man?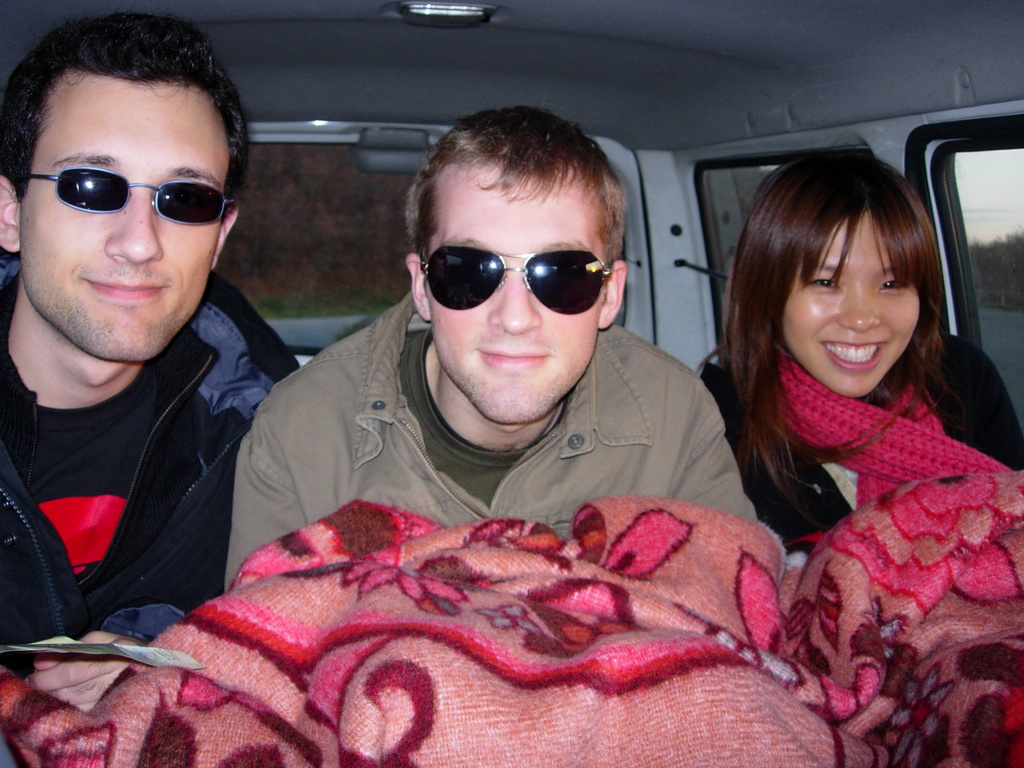
[221, 99, 764, 581]
